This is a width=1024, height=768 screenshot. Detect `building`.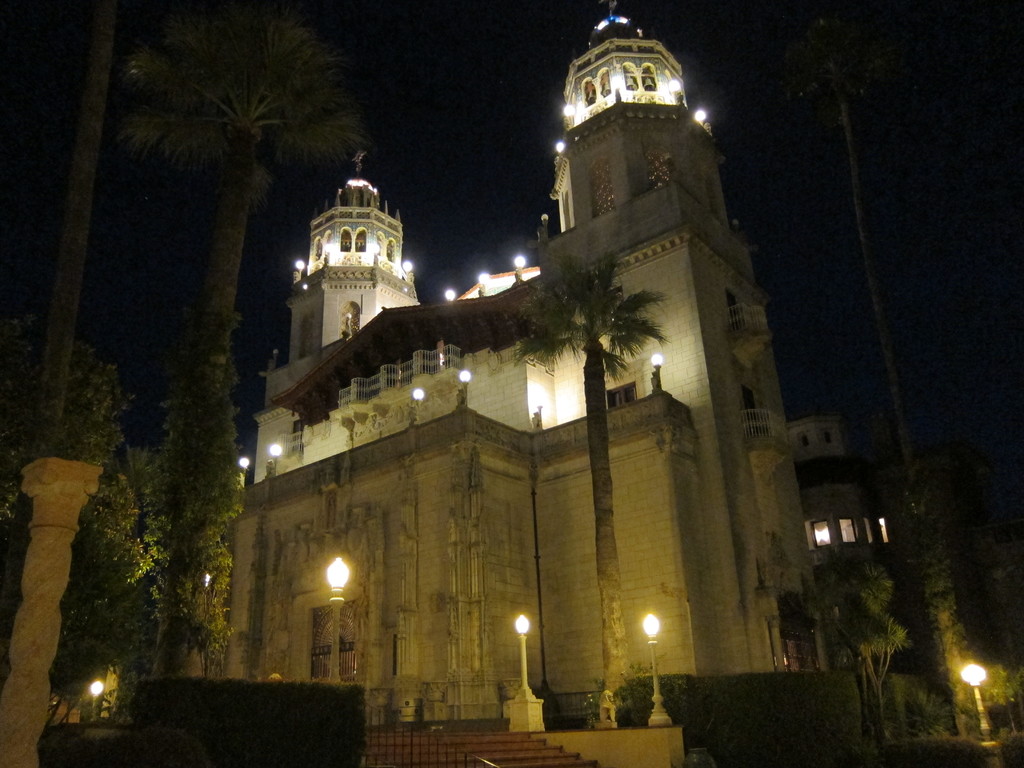
{"left": 211, "top": 0, "right": 829, "bottom": 728}.
